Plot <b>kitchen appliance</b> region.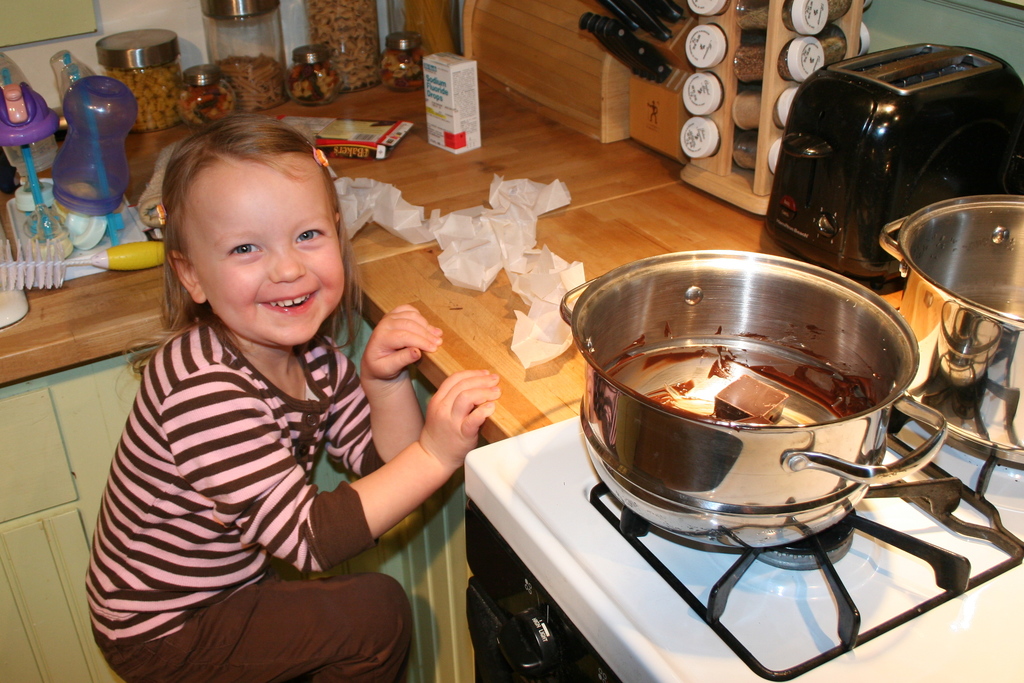
Plotted at rect(287, 52, 336, 103).
